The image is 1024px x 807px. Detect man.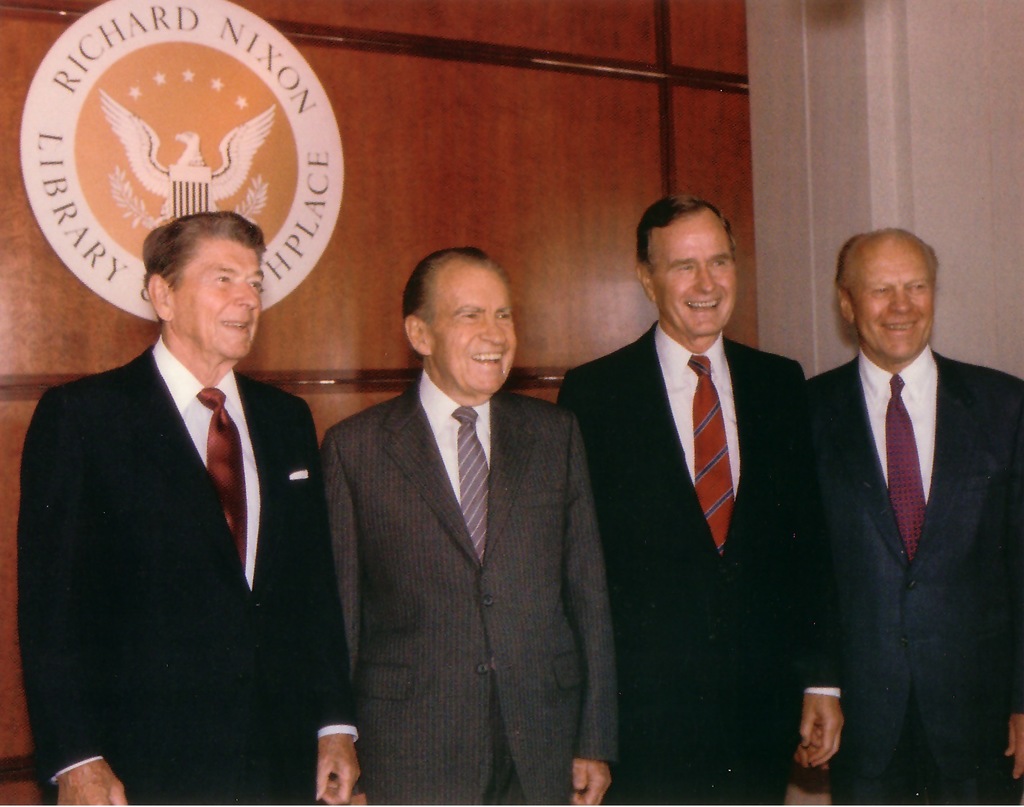
Detection: bbox=(552, 197, 840, 806).
